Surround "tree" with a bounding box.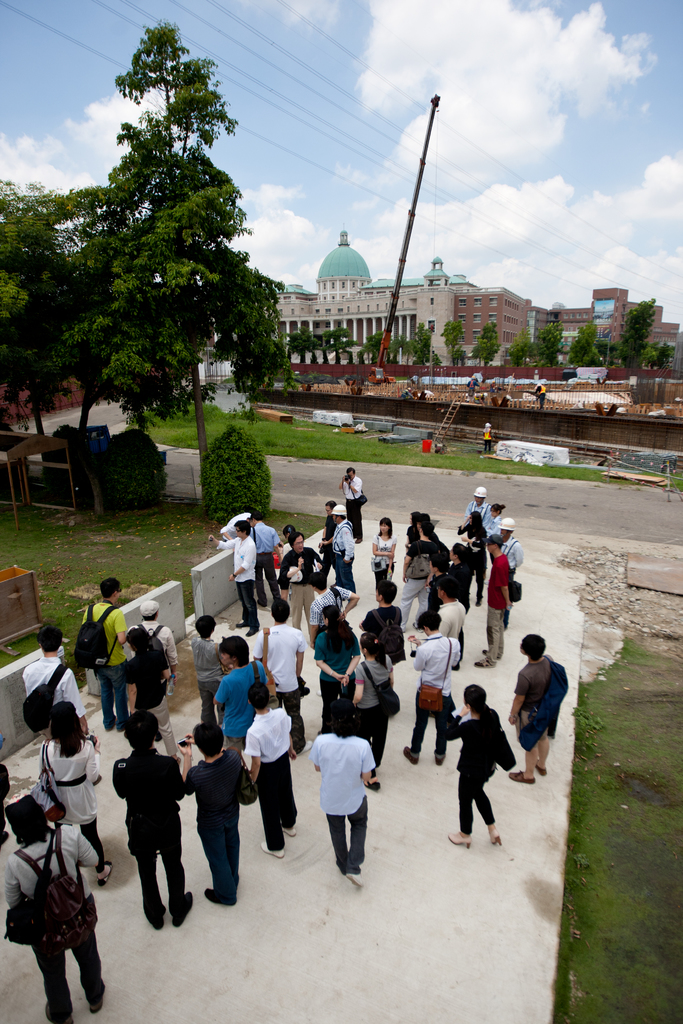
bbox=(375, 326, 425, 351).
